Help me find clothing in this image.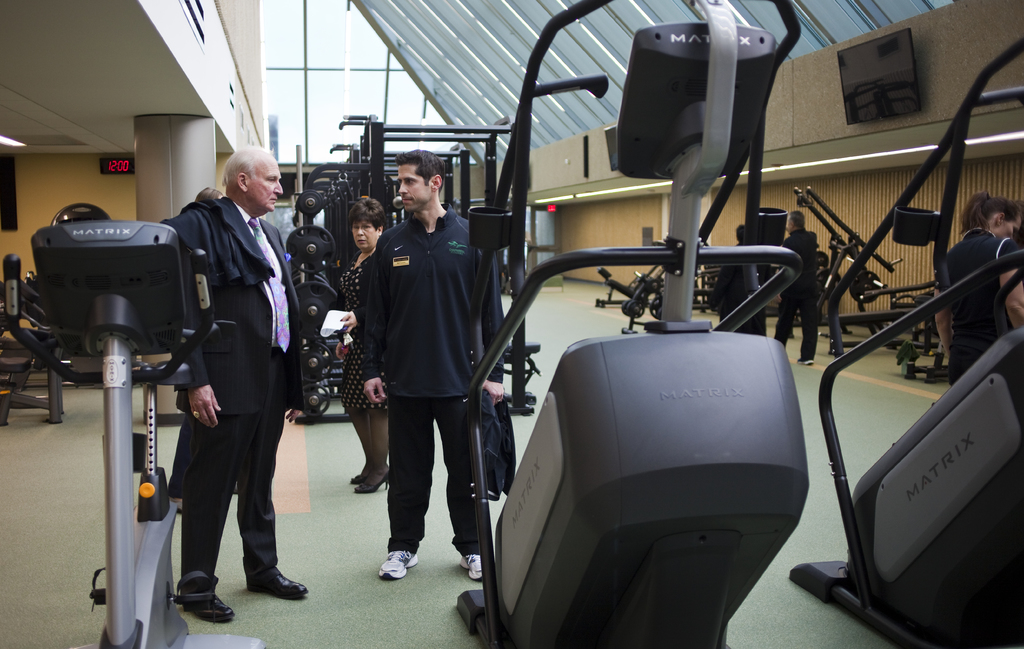
Found it: pyautogui.locateOnScreen(168, 384, 196, 497).
